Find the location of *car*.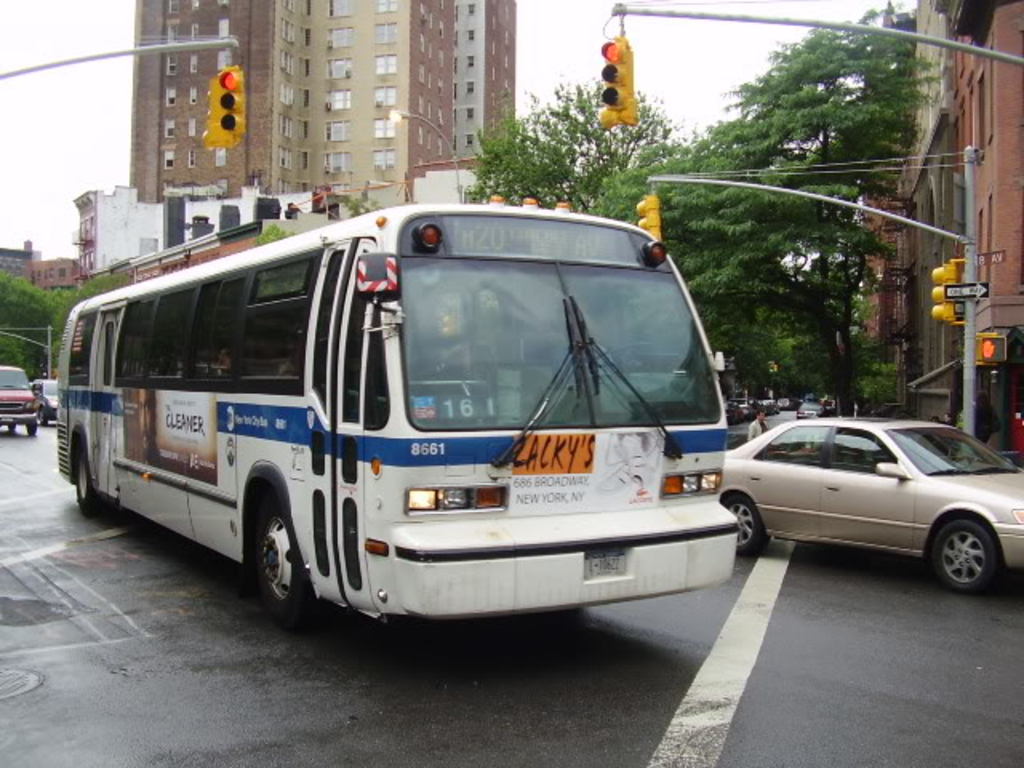
Location: {"x1": 714, "y1": 416, "x2": 1022, "y2": 592}.
